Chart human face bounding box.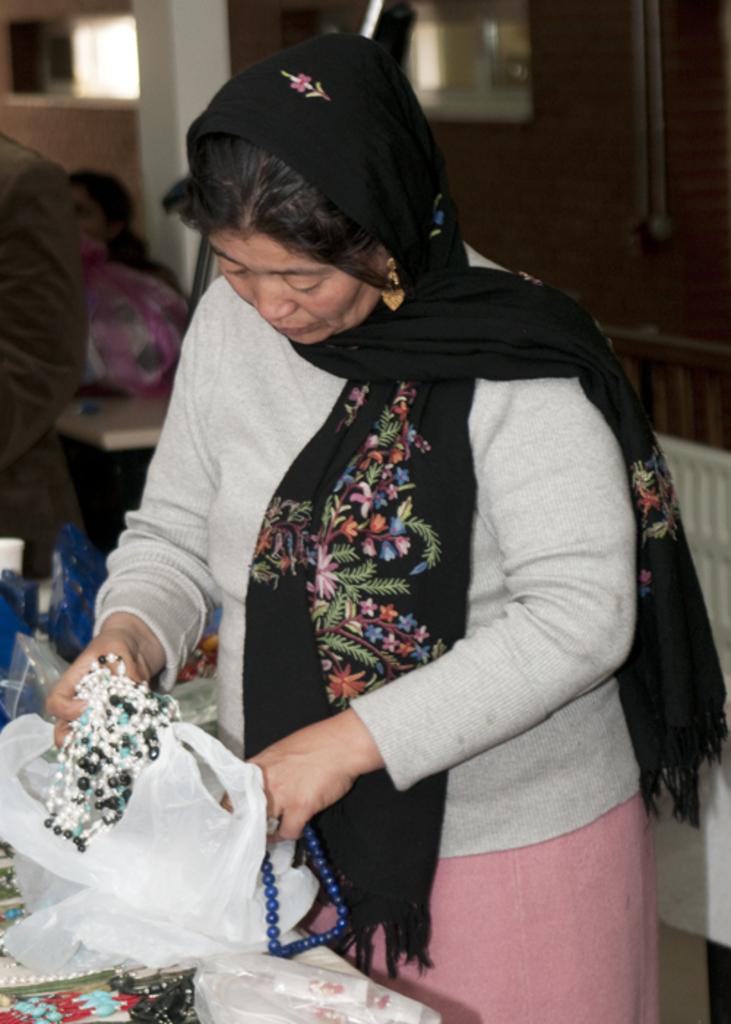
Charted: <bbox>209, 224, 386, 347</bbox>.
